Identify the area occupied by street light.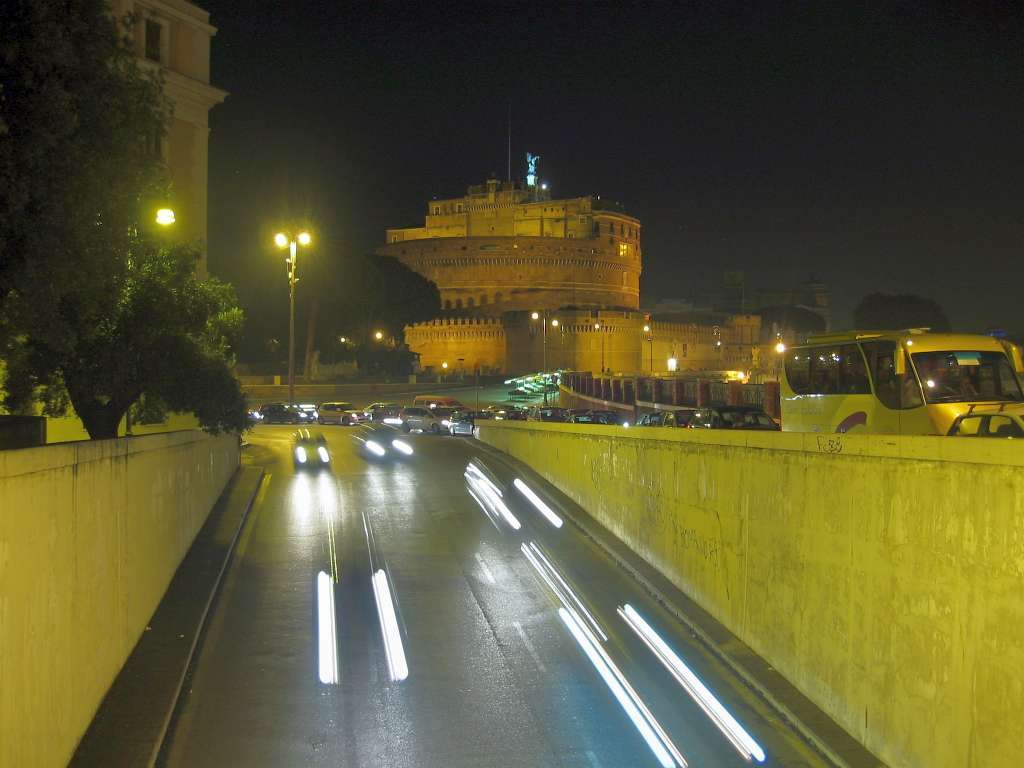
Area: select_region(122, 152, 175, 234).
